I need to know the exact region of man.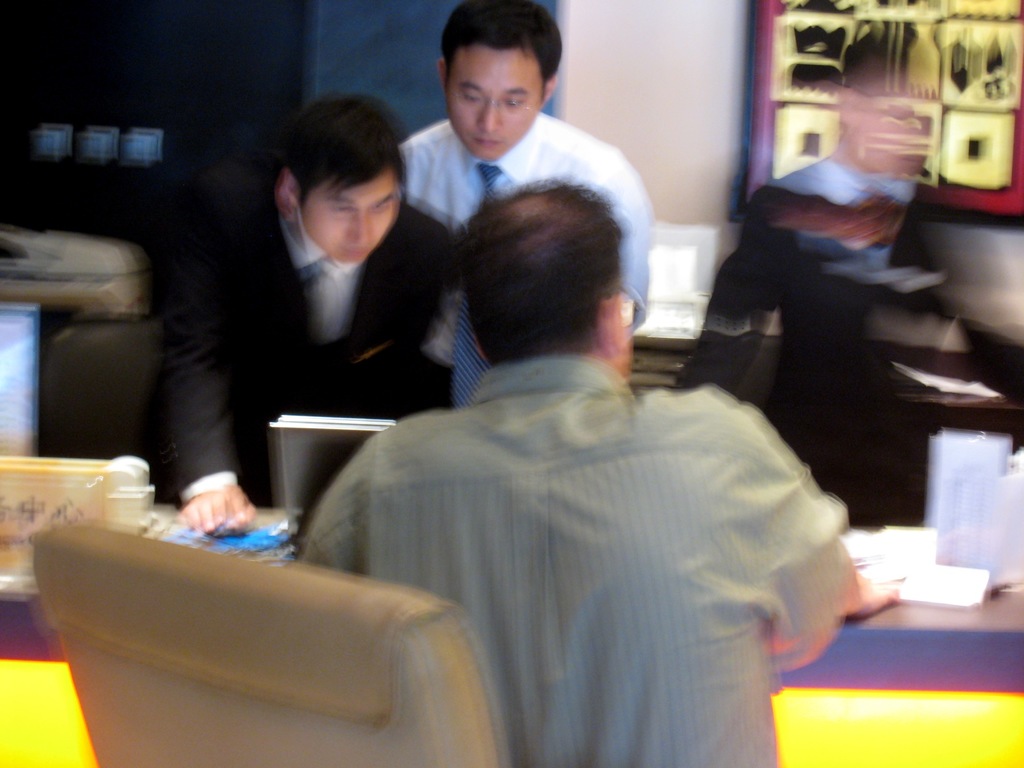
Region: 273,152,849,753.
